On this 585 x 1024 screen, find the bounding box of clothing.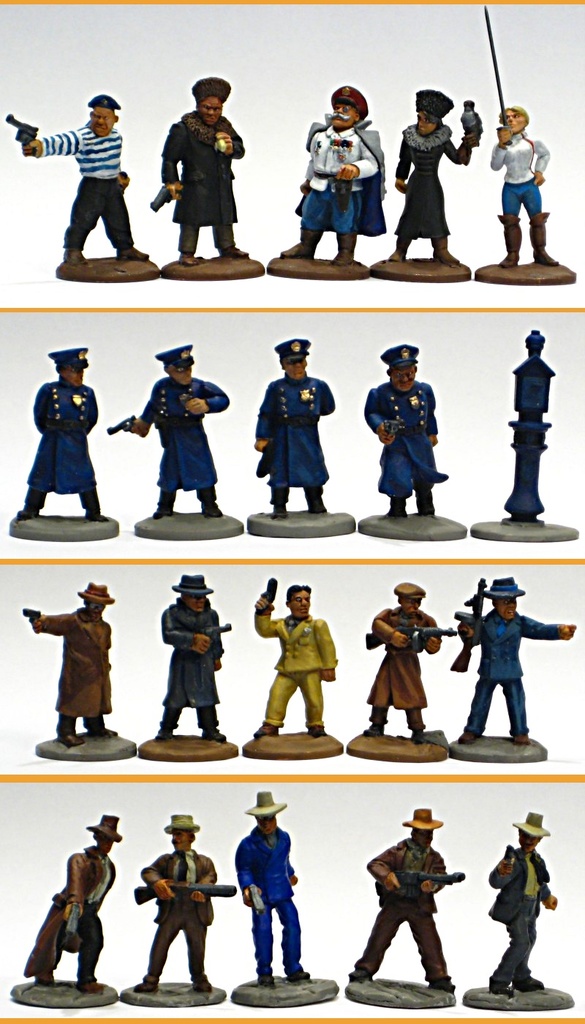
Bounding box: box(58, 186, 140, 257).
